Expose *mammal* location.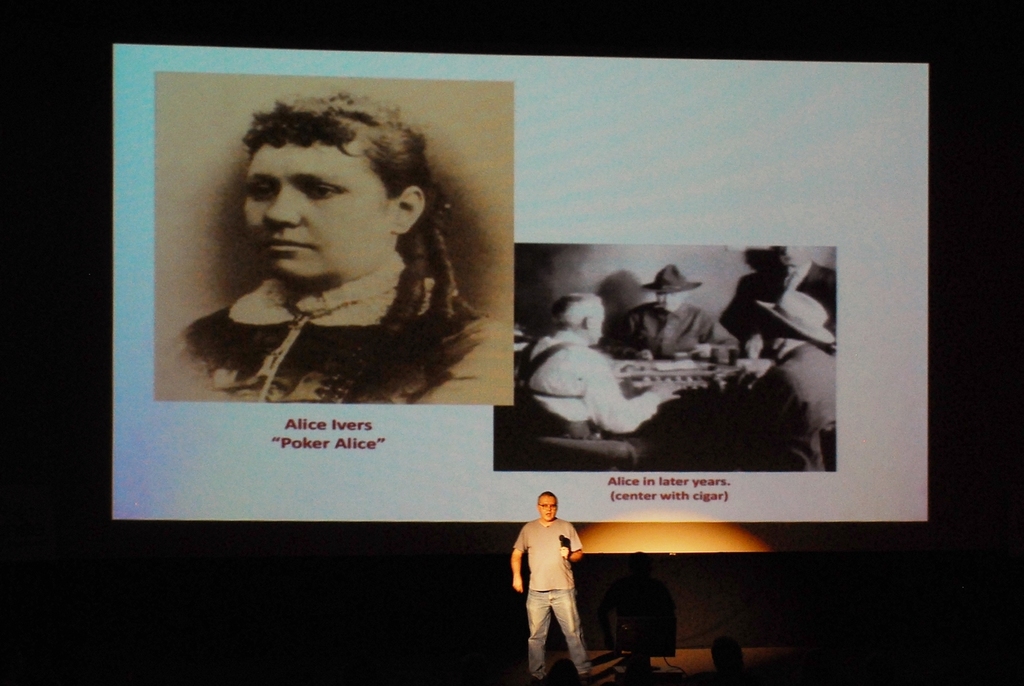
Exposed at 606/264/742/359.
